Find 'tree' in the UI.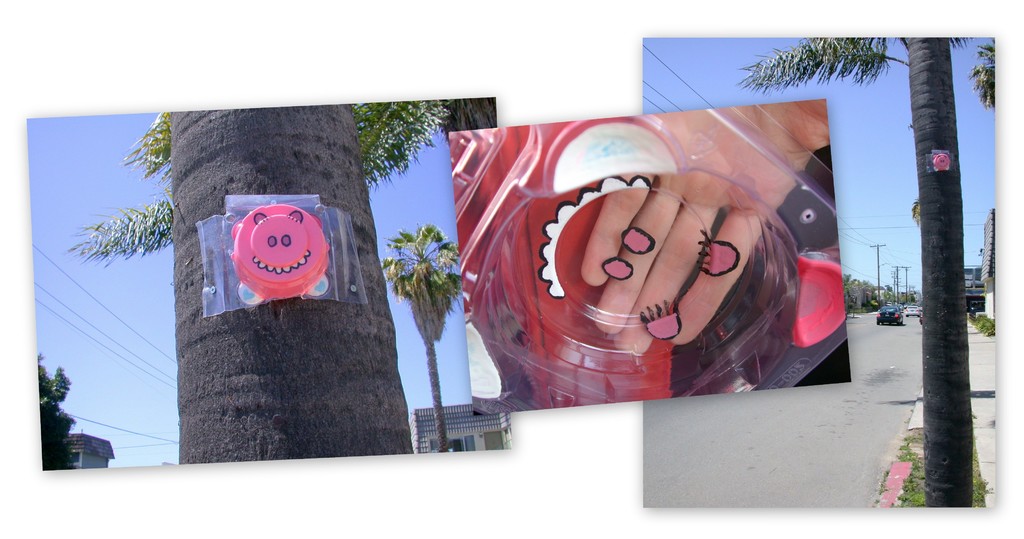
UI element at detection(161, 97, 419, 461).
